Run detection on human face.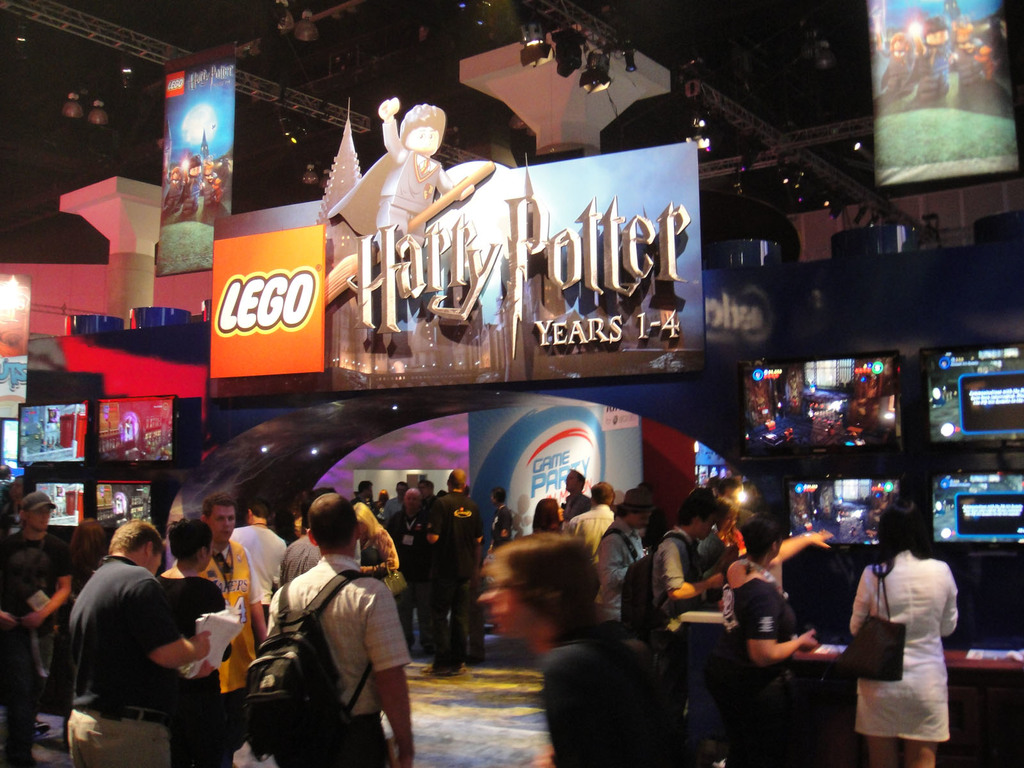
Result: [25, 504, 52, 536].
